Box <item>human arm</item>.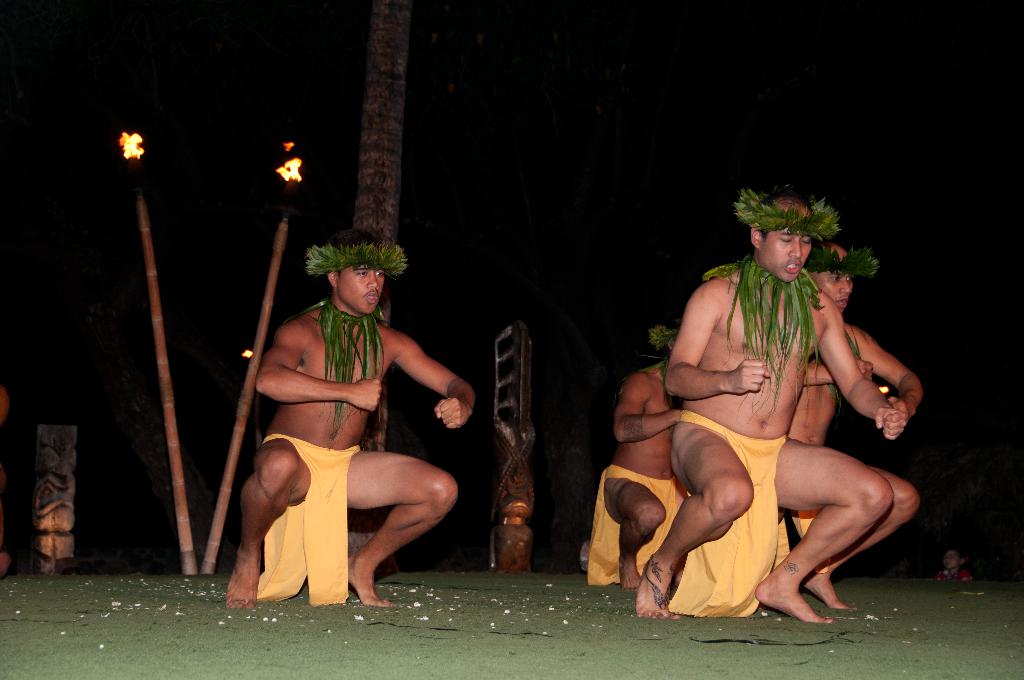
[666,280,771,400].
